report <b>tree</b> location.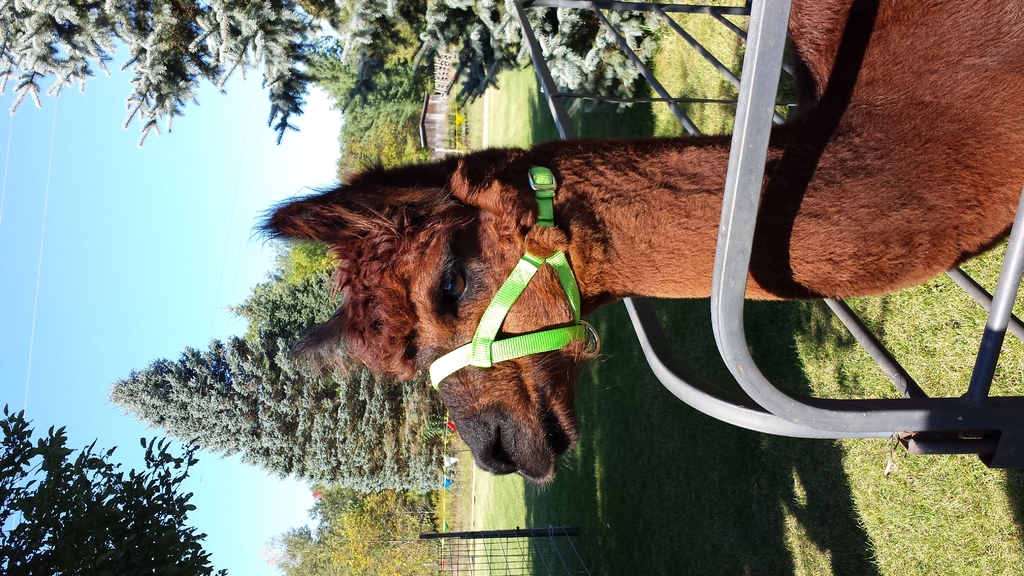
Report: x1=285, y1=243, x2=331, y2=275.
